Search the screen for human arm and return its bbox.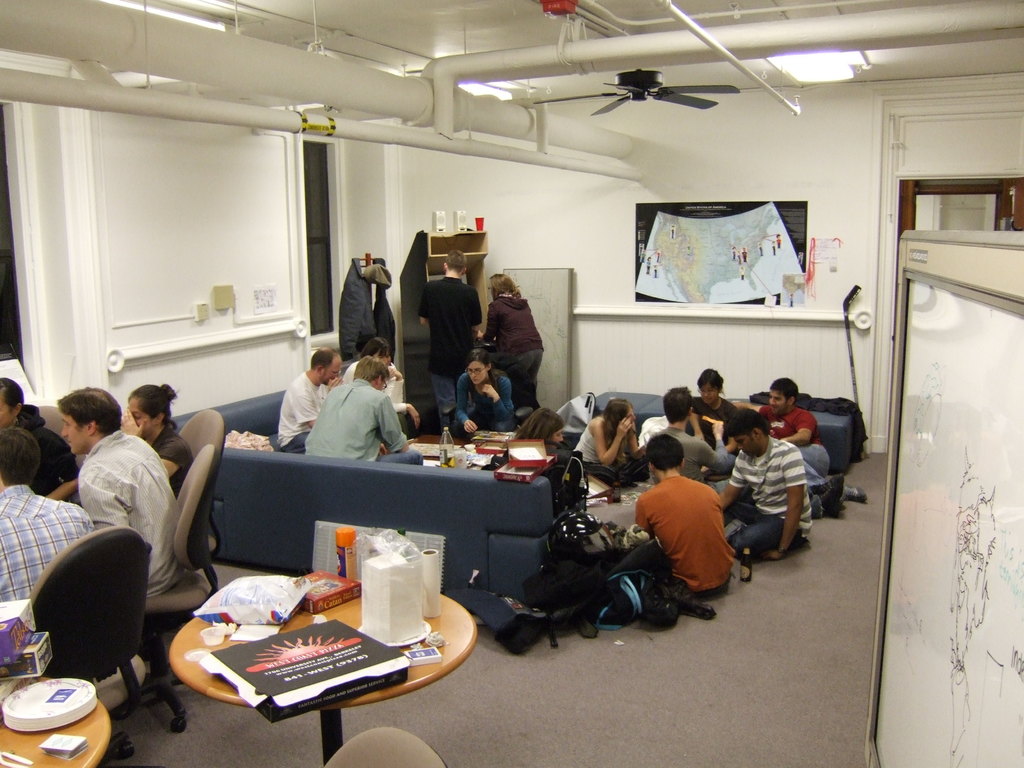
Found: 387 364 403 402.
